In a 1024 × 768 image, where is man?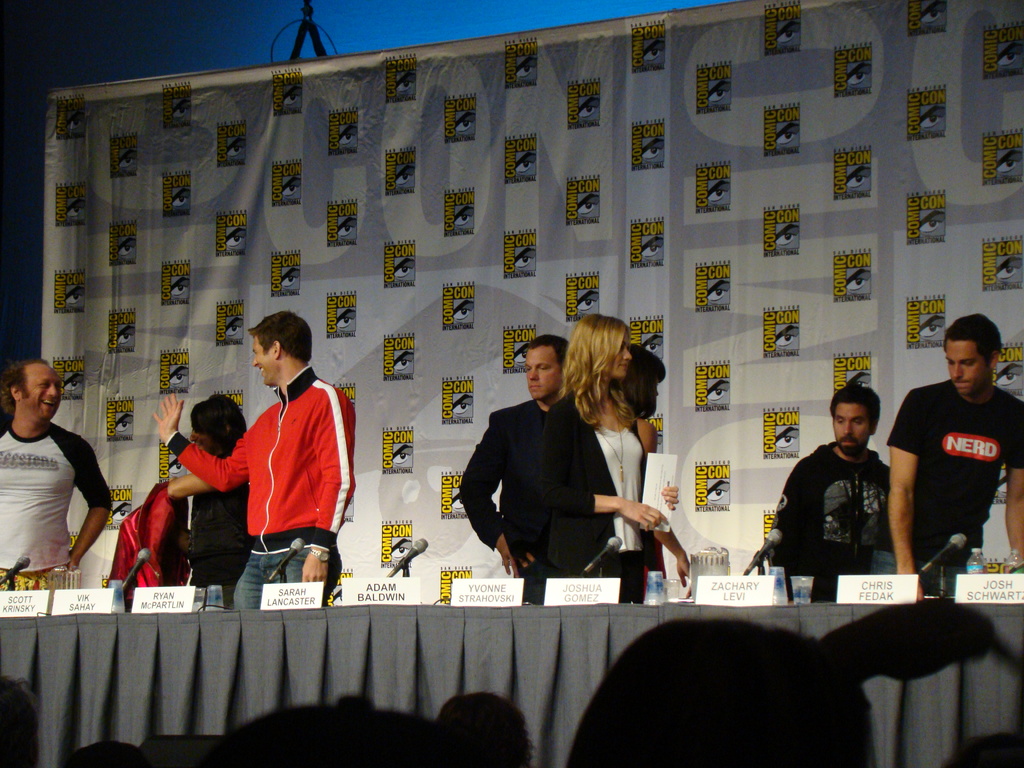
box(769, 385, 890, 600).
